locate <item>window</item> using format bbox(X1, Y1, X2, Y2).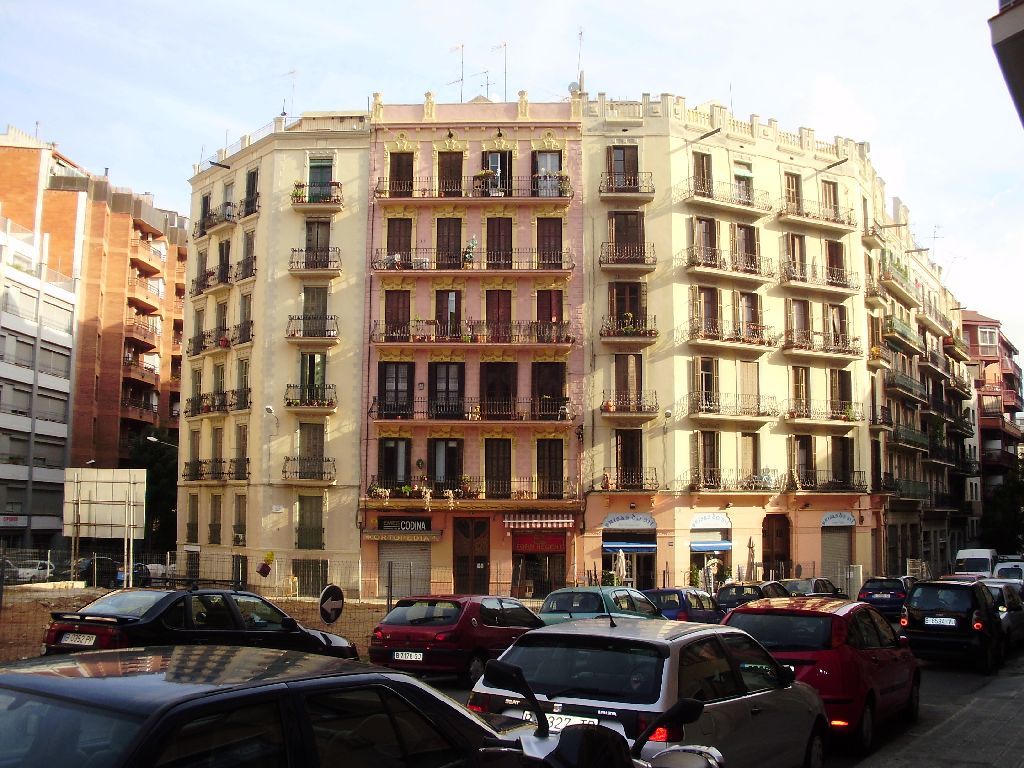
bbox(729, 428, 764, 486).
